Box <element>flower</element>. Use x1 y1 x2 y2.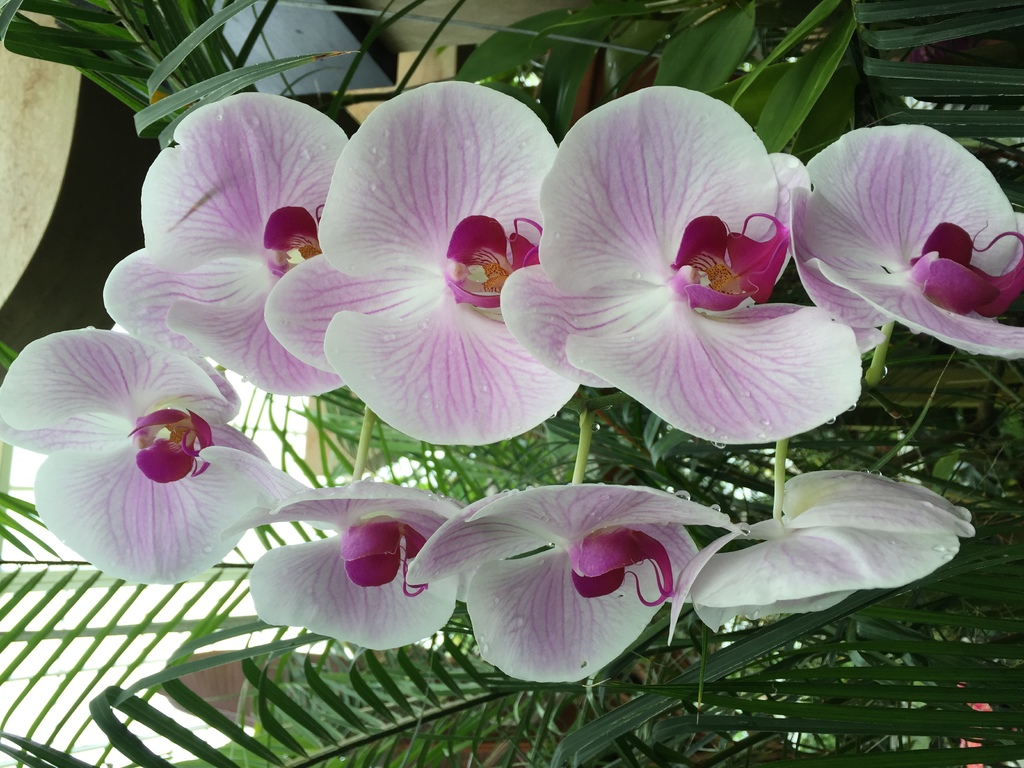
247 475 474 640.
